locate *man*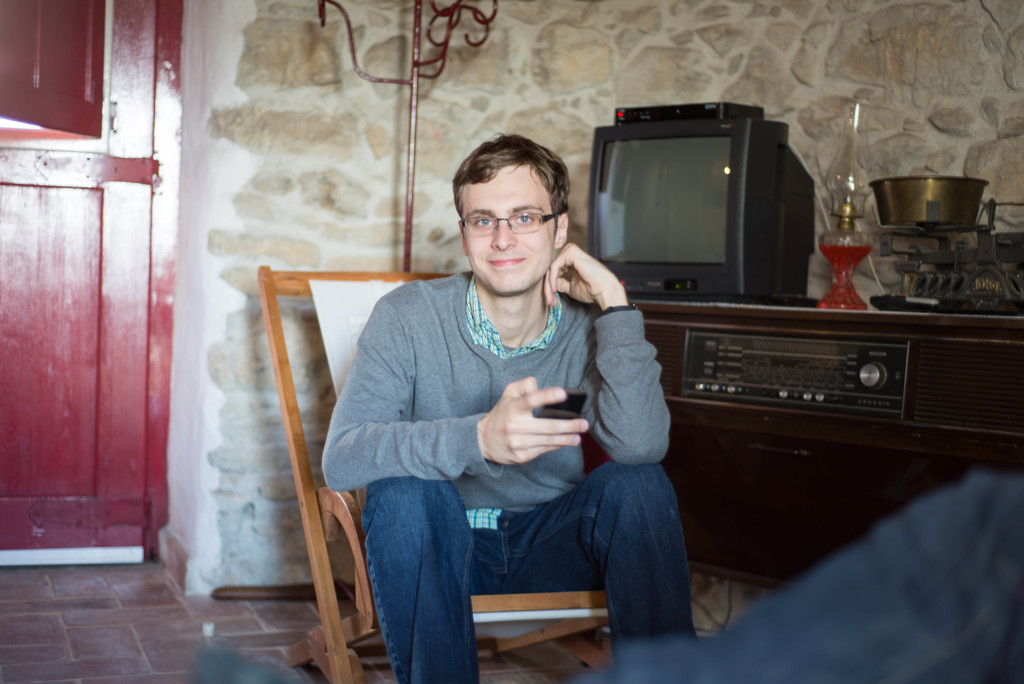
Rect(309, 152, 684, 639)
